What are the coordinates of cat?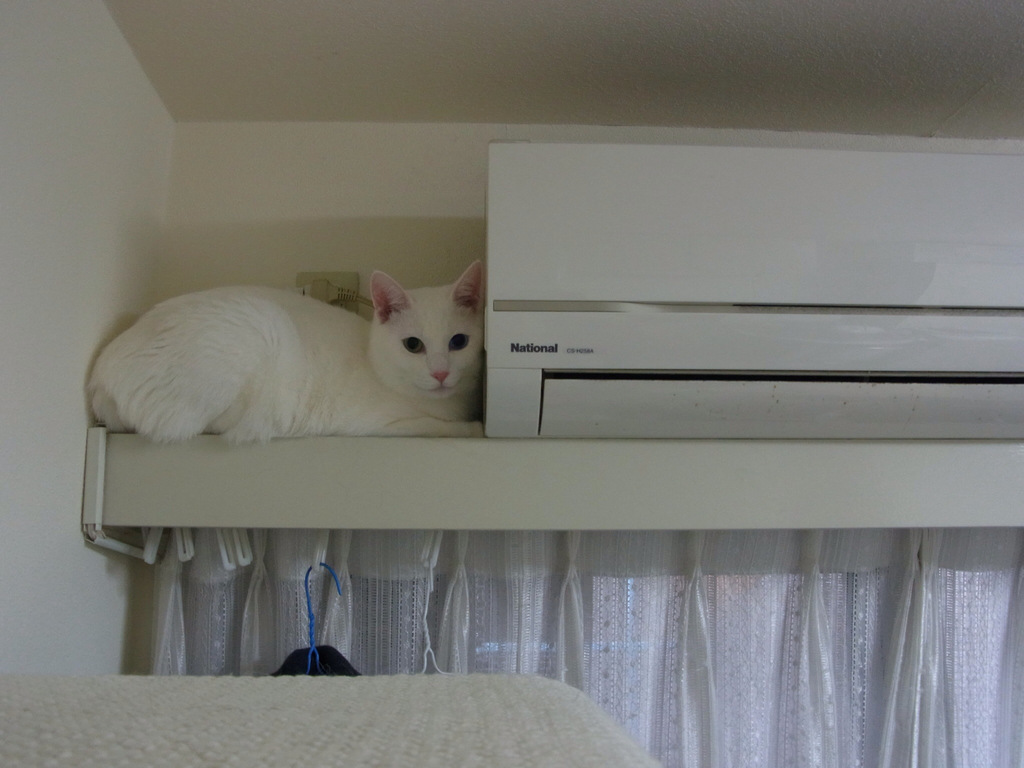
pyautogui.locateOnScreen(88, 260, 484, 442).
